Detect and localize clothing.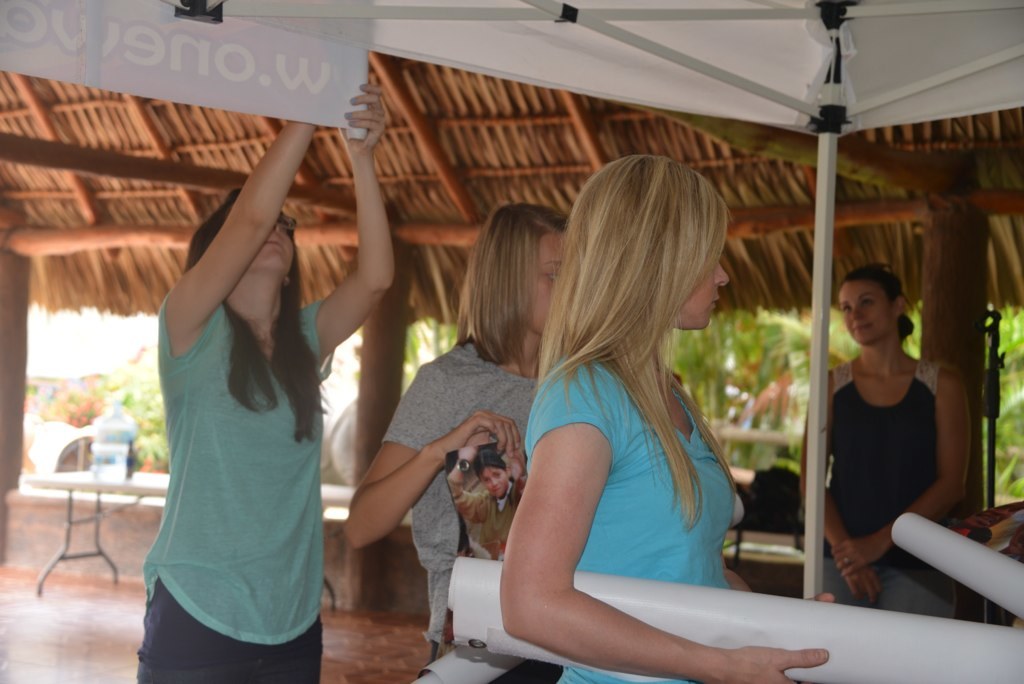
Localized at 831,359,954,613.
